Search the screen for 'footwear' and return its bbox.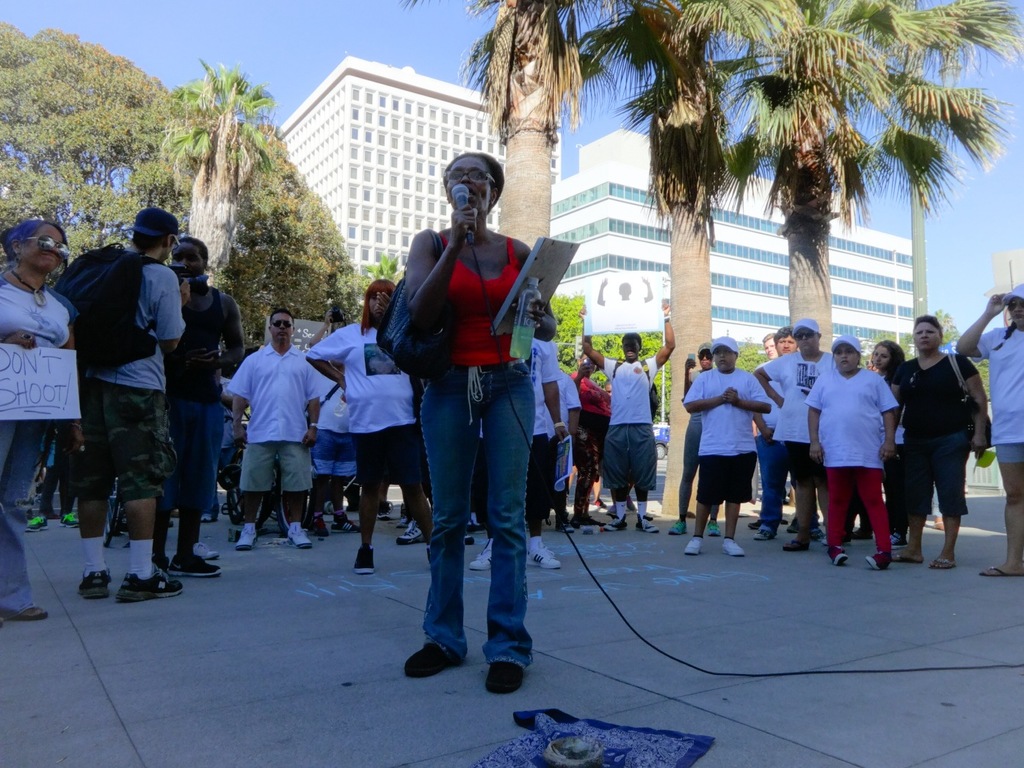
Found: (x1=351, y1=548, x2=372, y2=574).
